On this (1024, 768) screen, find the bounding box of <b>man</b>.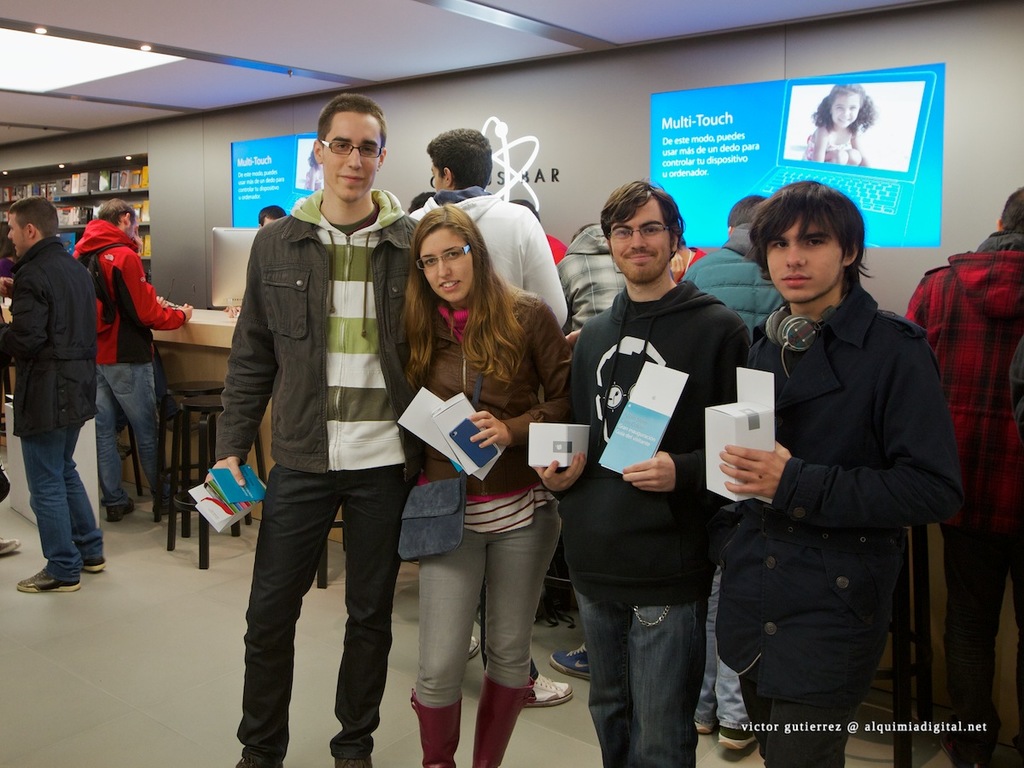
Bounding box: bbox=(208, 106, 431, 750).
